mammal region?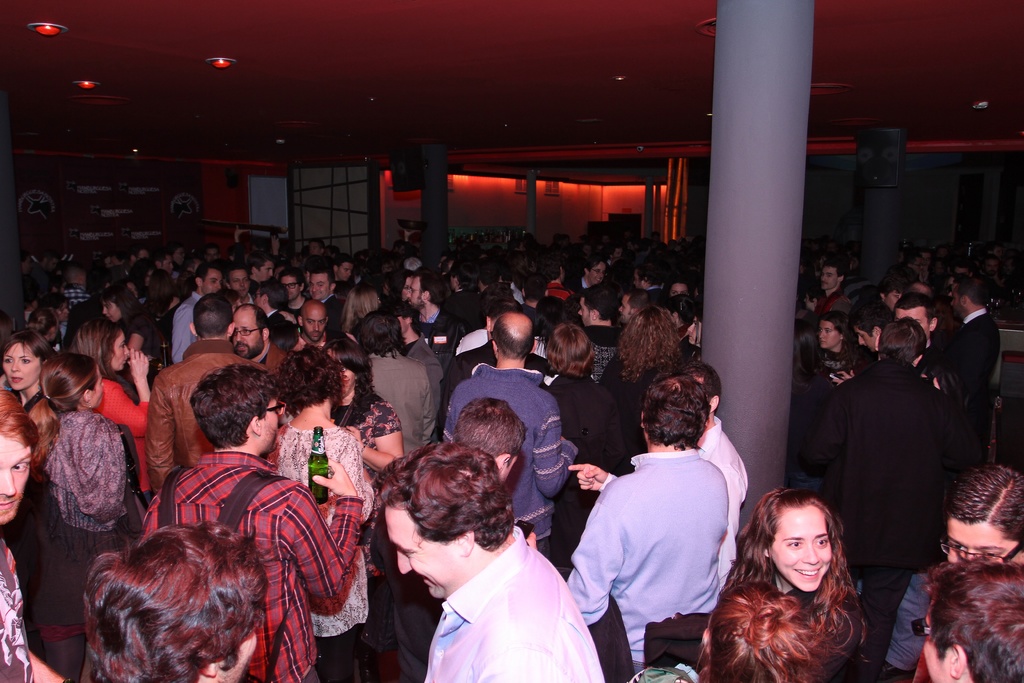
bbox(266, 347, 369, 679)
